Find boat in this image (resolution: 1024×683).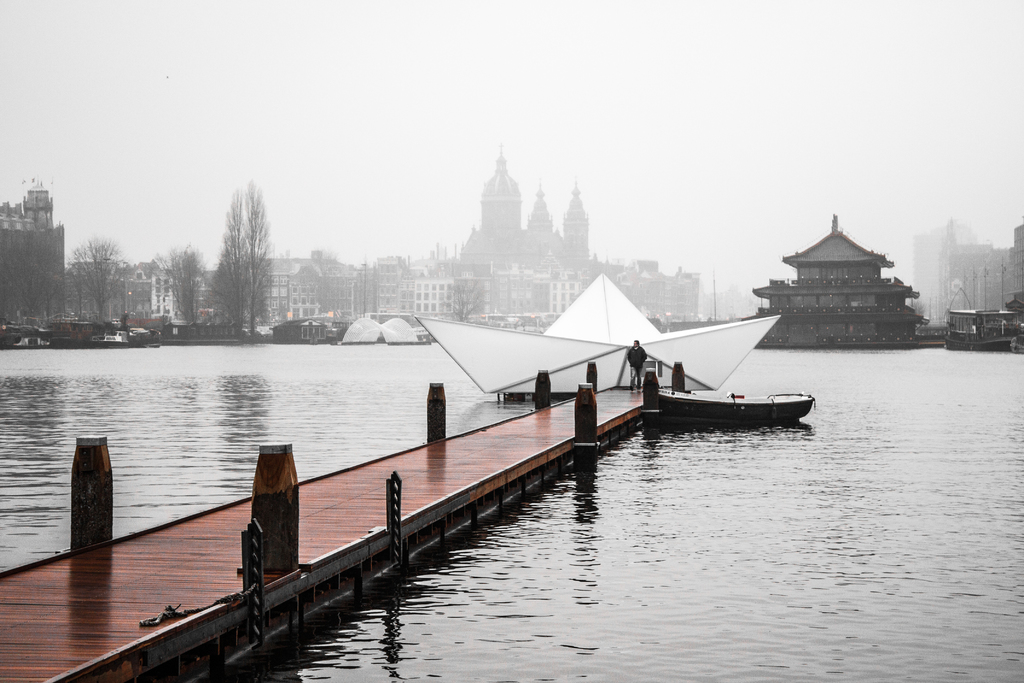
652 355 803 432.
